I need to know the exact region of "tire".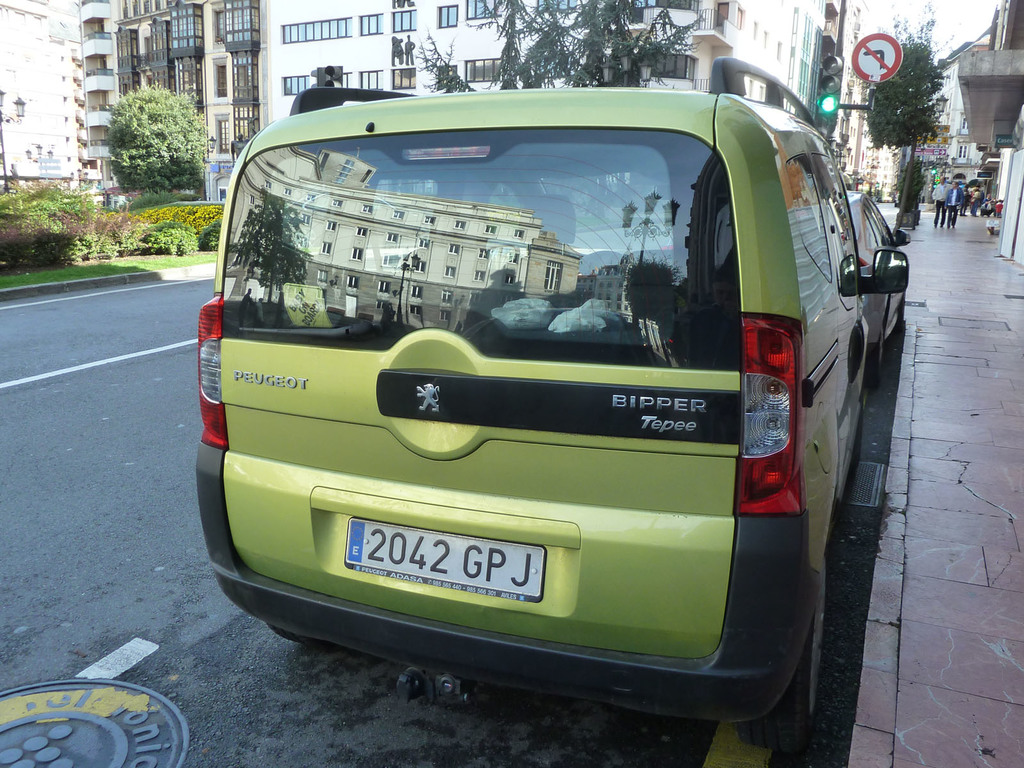
Region: <region>732, 564, 831, 749</region>.
